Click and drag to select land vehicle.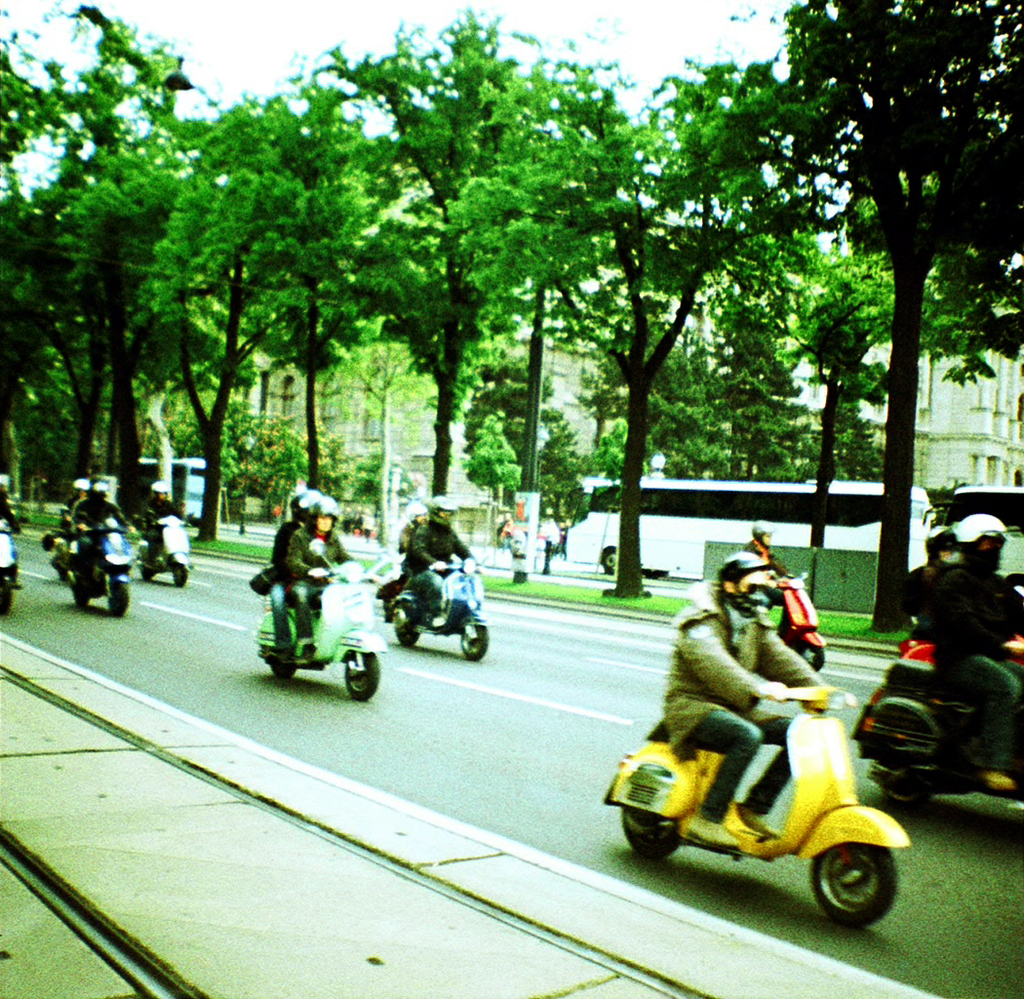
Selection: pyautogui.locateOnScreen(247, 536, 383, 703).
